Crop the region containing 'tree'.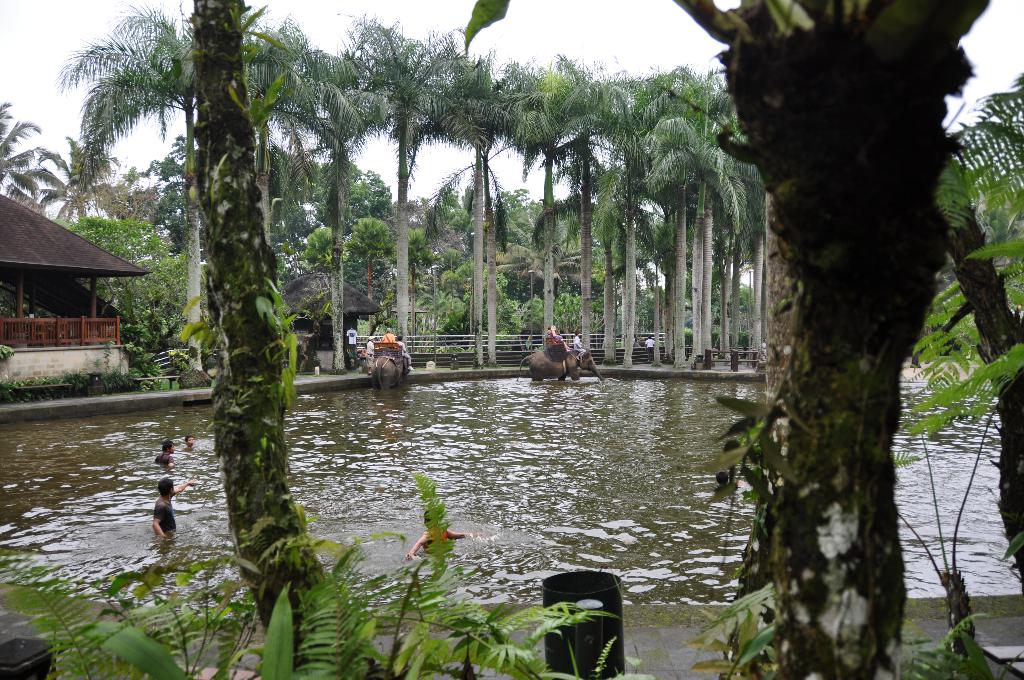
Crop region: 52, 0, 218, 387.
